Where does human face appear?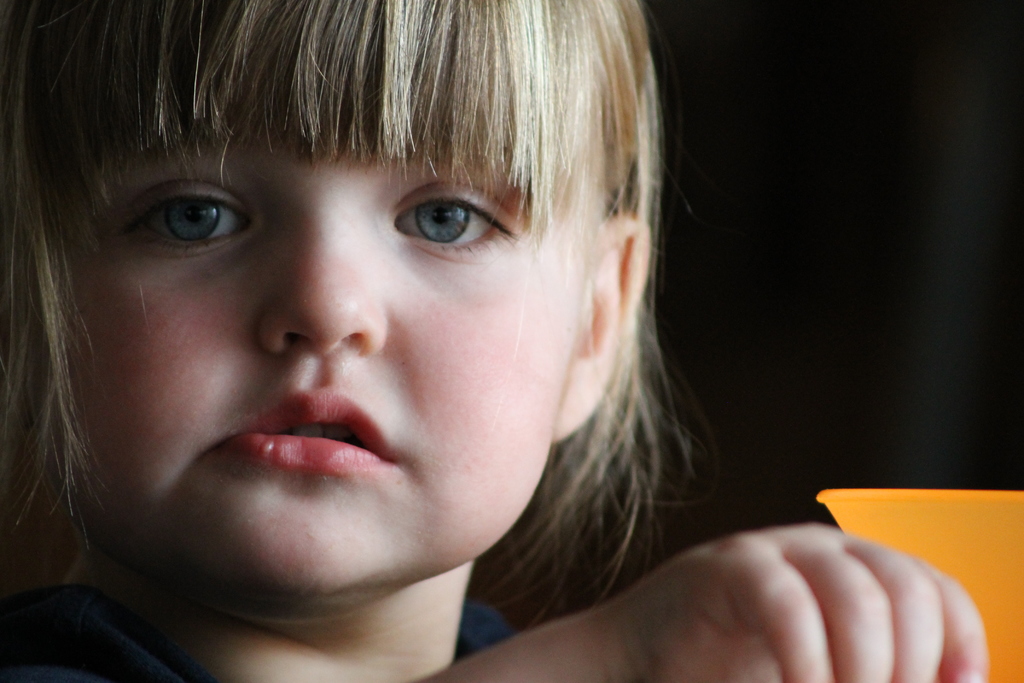
Appears at select_region(66, 96, 570, 600).
